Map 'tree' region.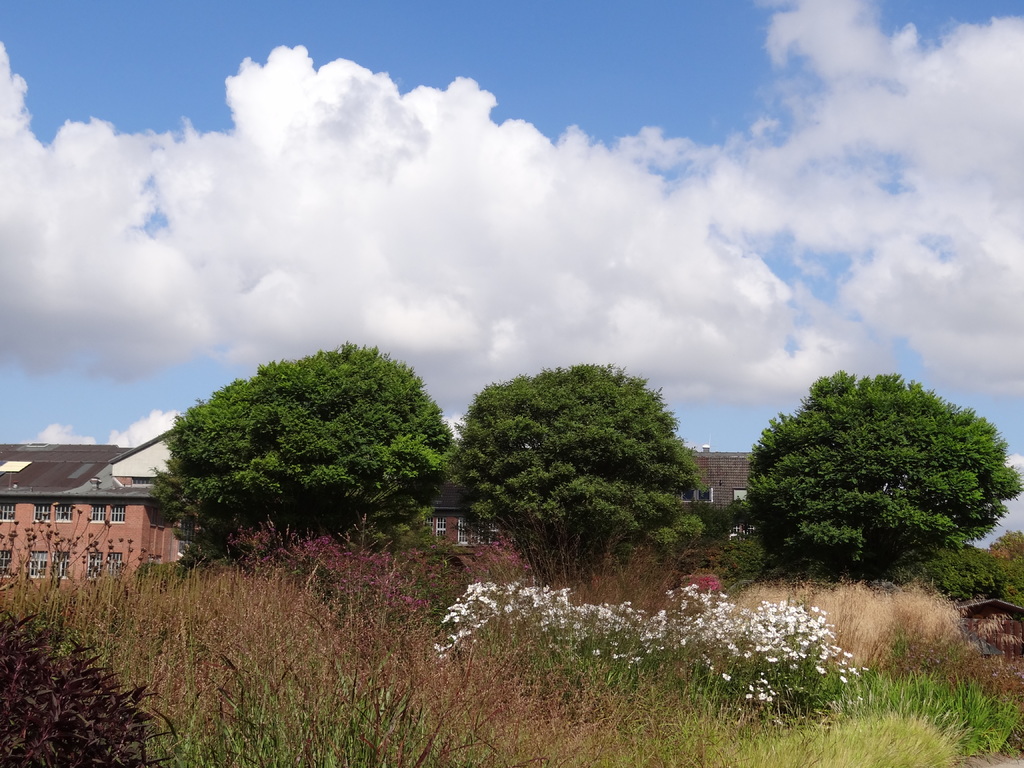
Mapped to (left=686, top=490, right=758, bottom=536).
